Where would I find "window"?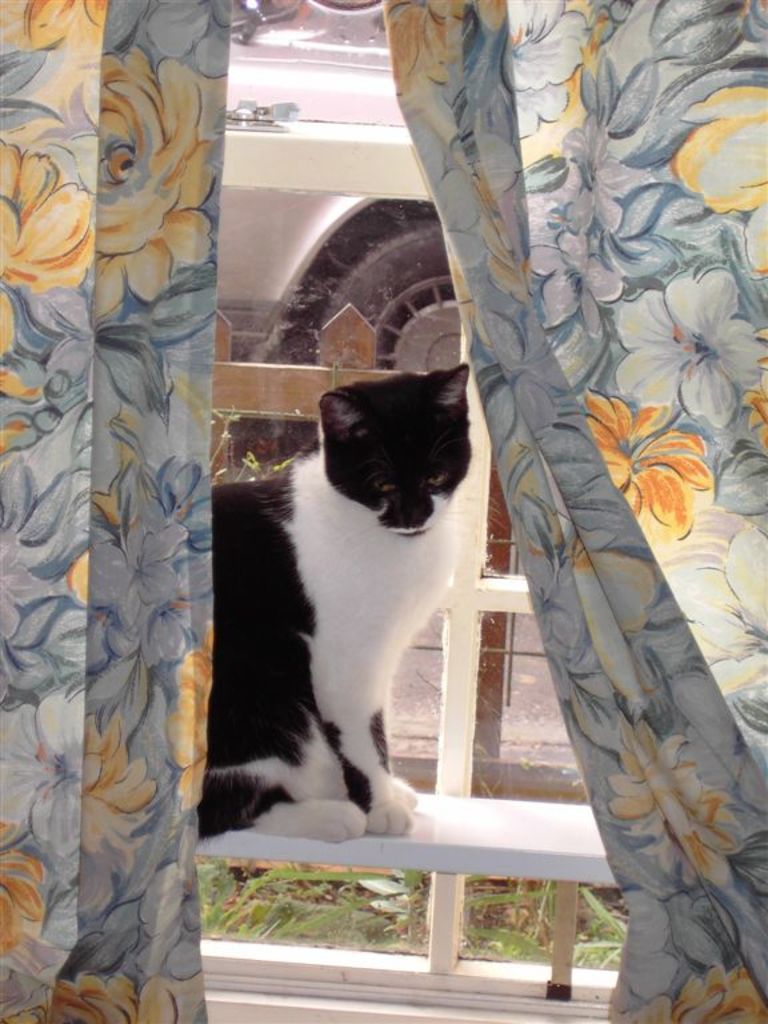
At (192,0,625,1023).
